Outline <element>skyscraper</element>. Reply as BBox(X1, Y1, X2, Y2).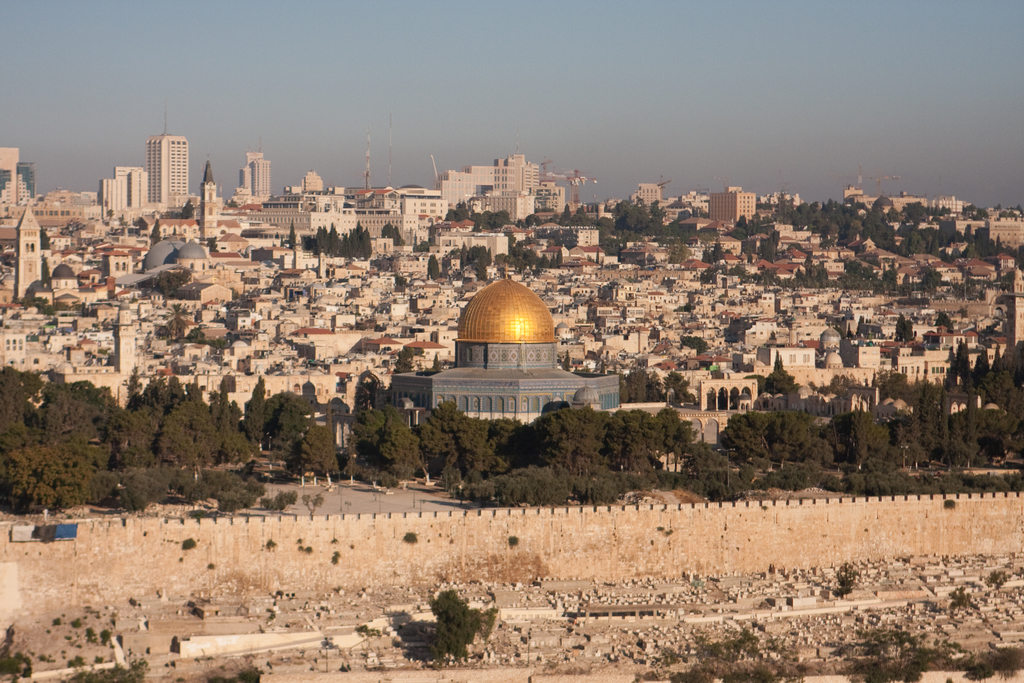
BBox(149, 110, 194, 199).
